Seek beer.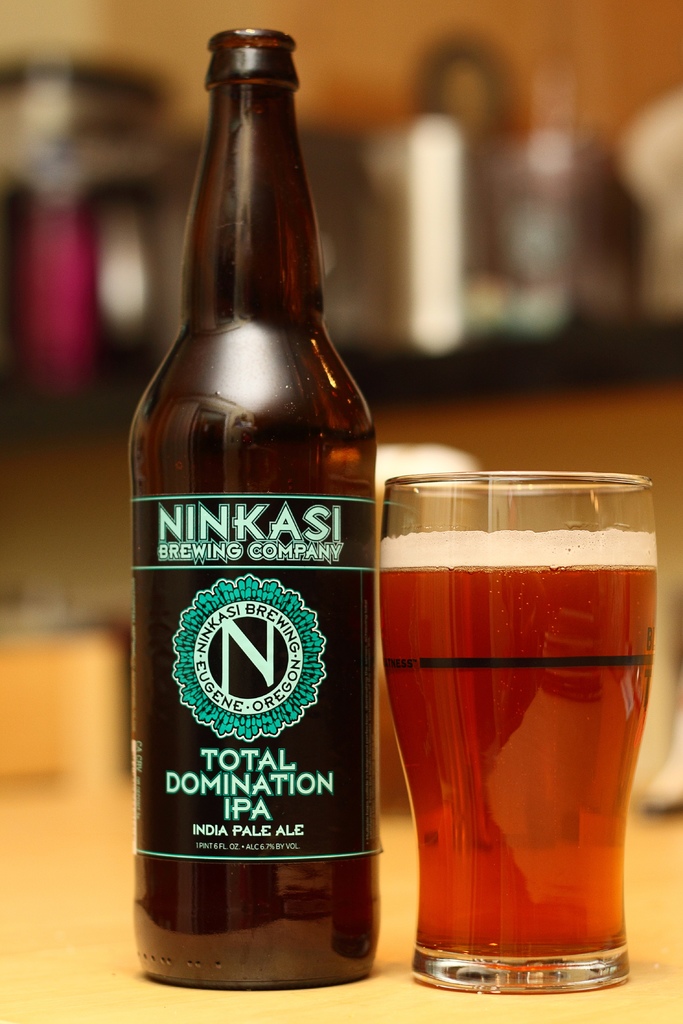
<box>129,22,373,998</box>.
